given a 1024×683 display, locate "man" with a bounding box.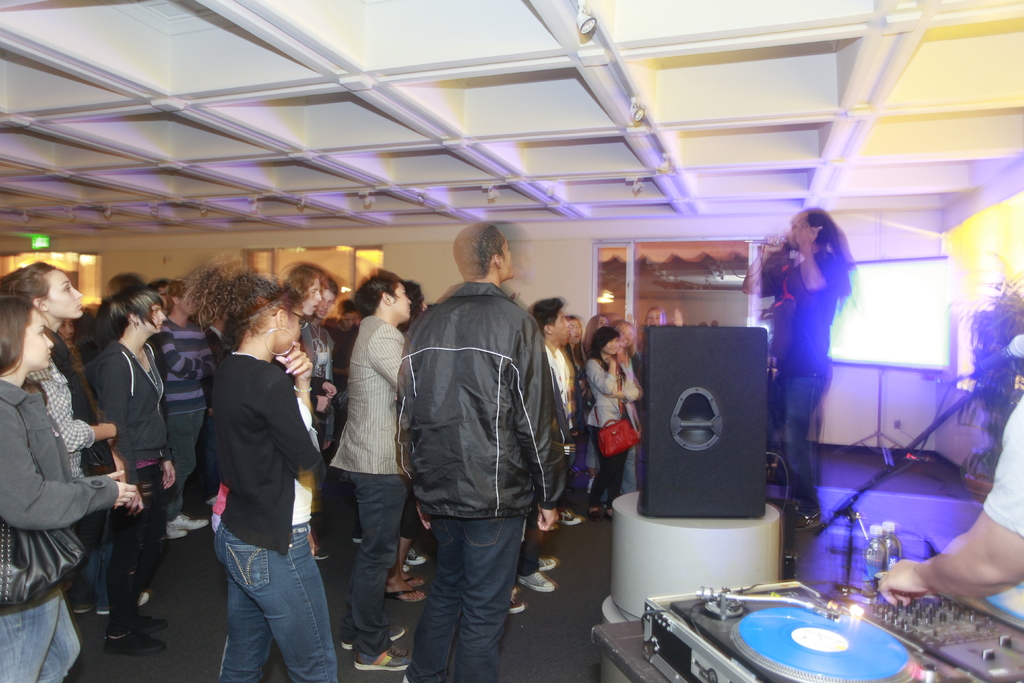
Located: (left=297, top=277, right=337, bottom=565).
